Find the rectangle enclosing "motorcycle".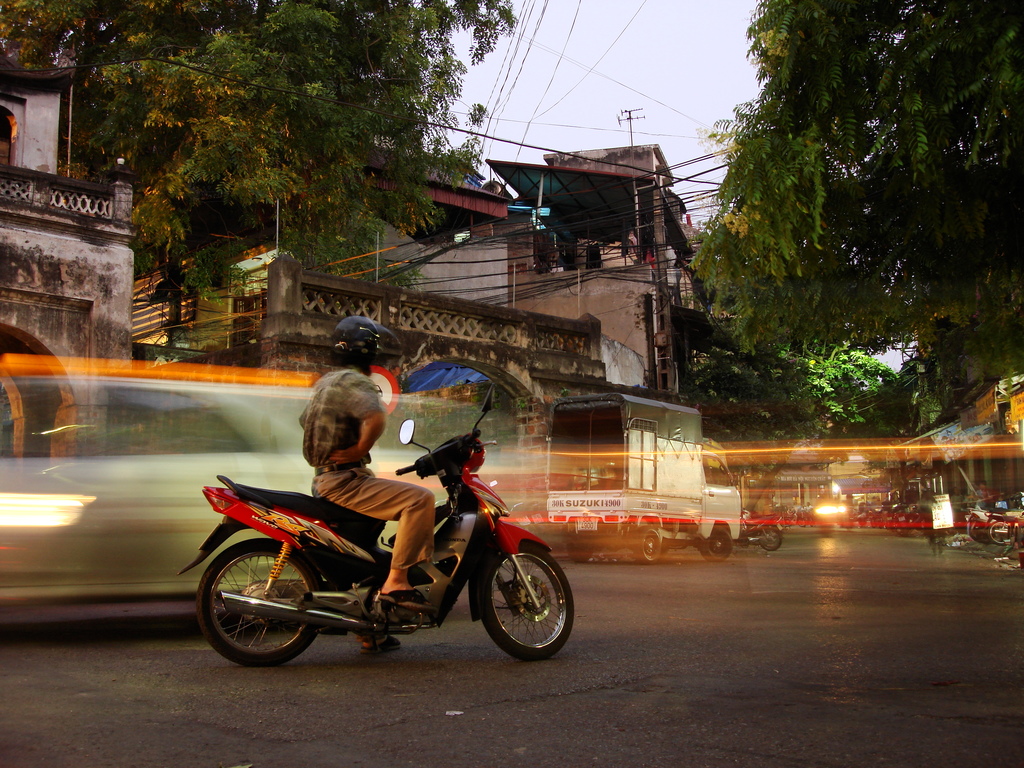
<region>740, 511, 792, 553</region>.
